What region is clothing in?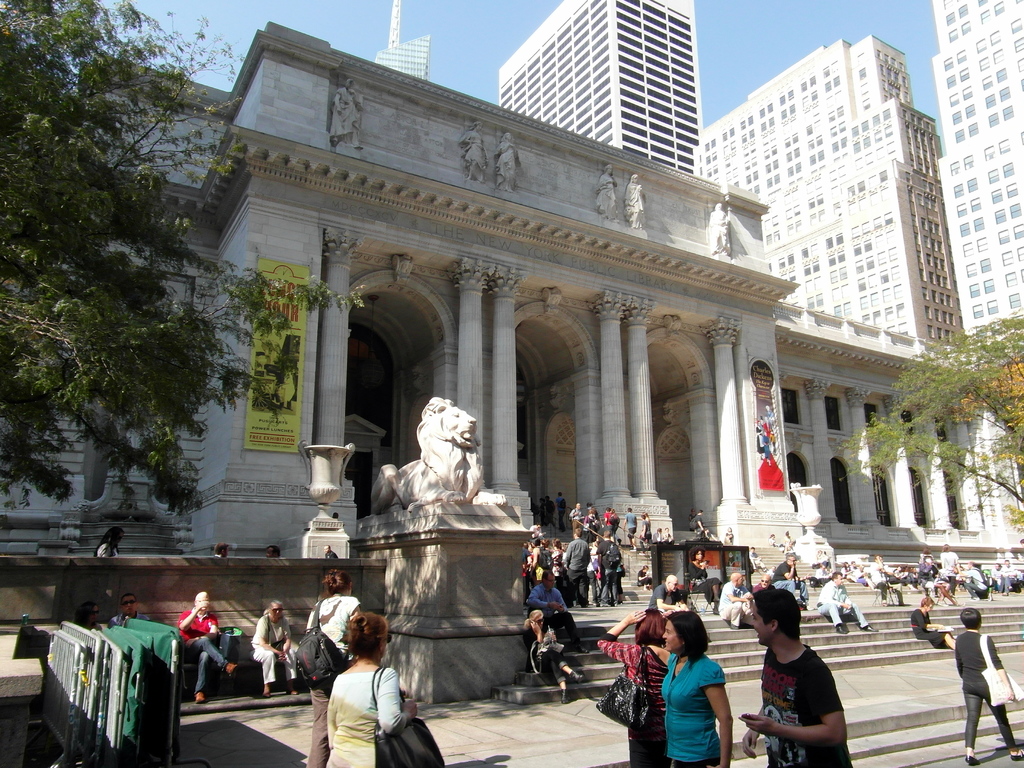
660/648/732/767.
